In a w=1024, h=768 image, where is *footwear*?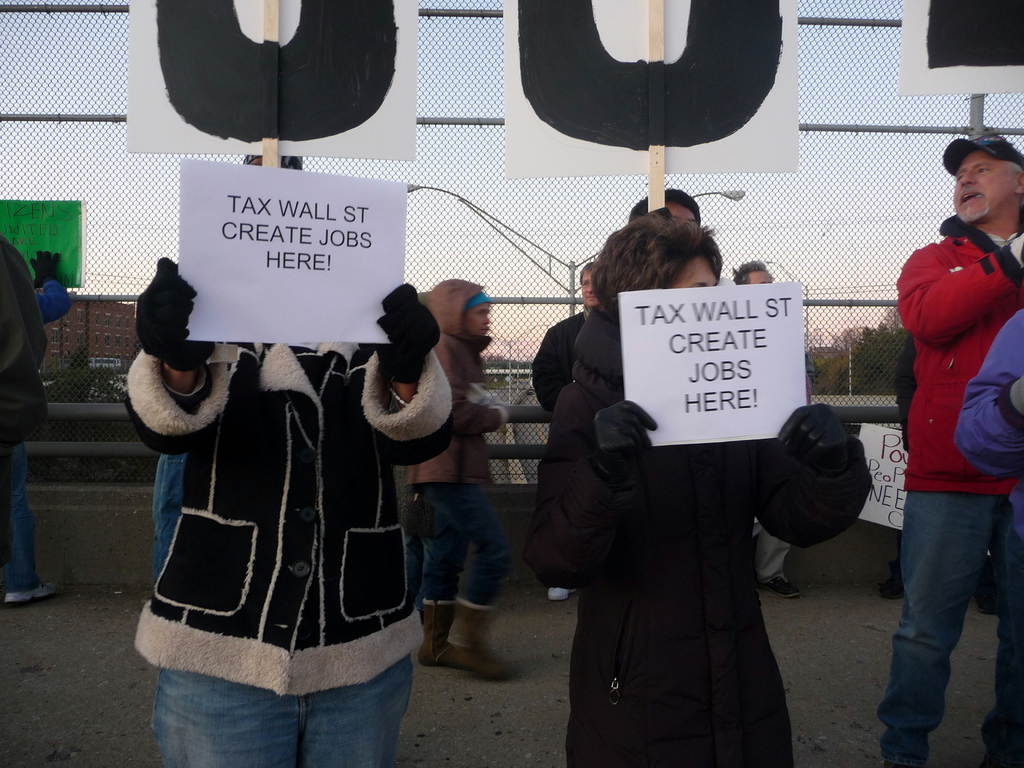
l=751, t=572, r=808, b=602.
